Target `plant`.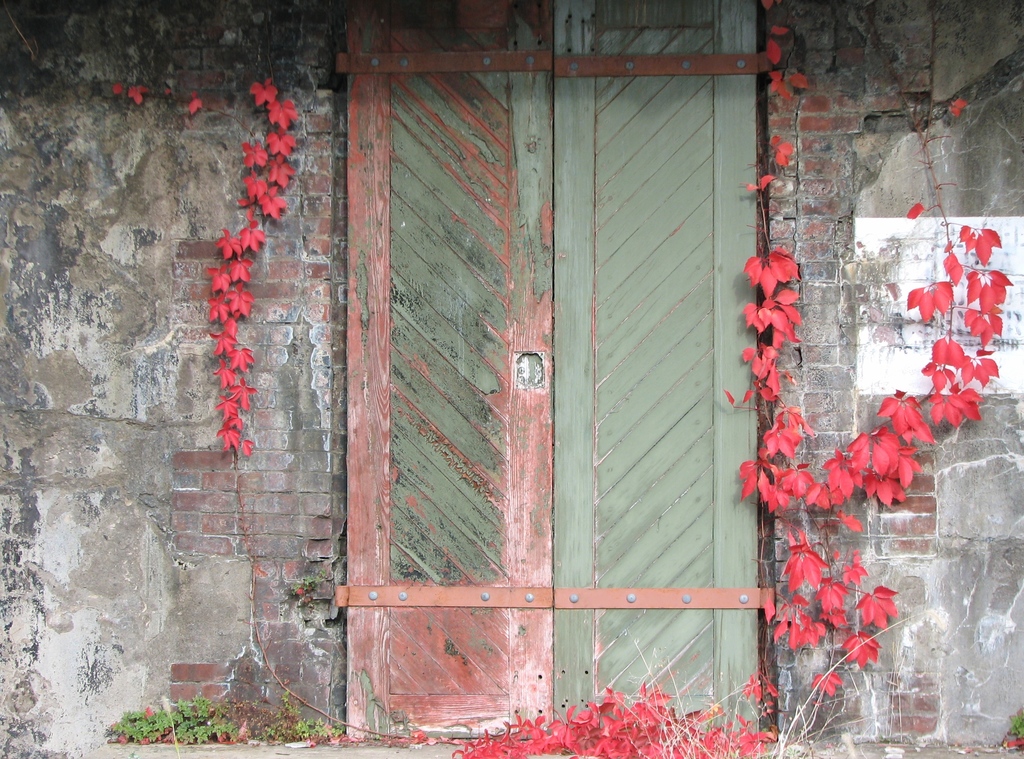
Target region: {"left": 113, "top": 86, "right": 208, "bottom": 115}.
